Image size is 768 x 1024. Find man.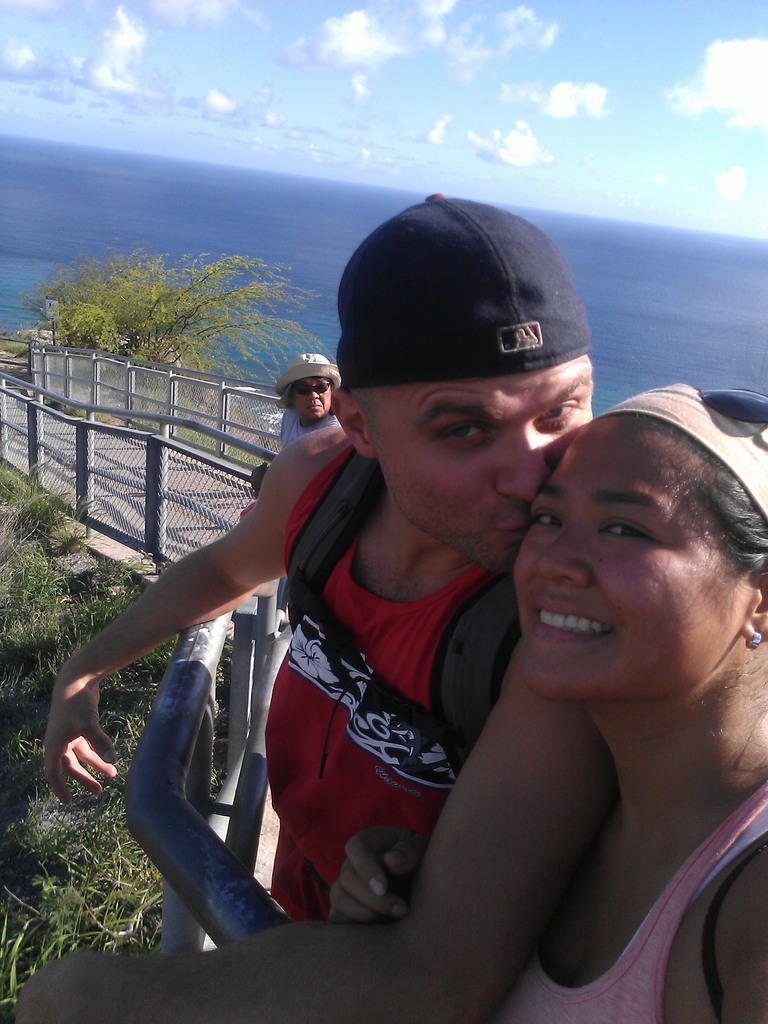
box(271, 350, 345, 453).
